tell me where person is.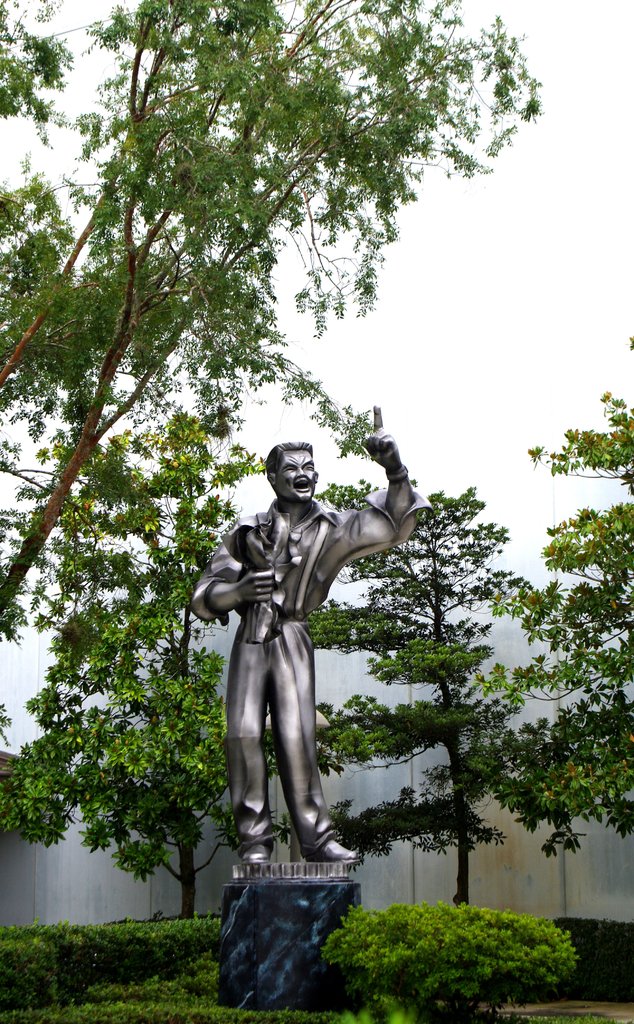
person is at {"left": 193, "top": 404, "right": 434, "bottom": 858}.
